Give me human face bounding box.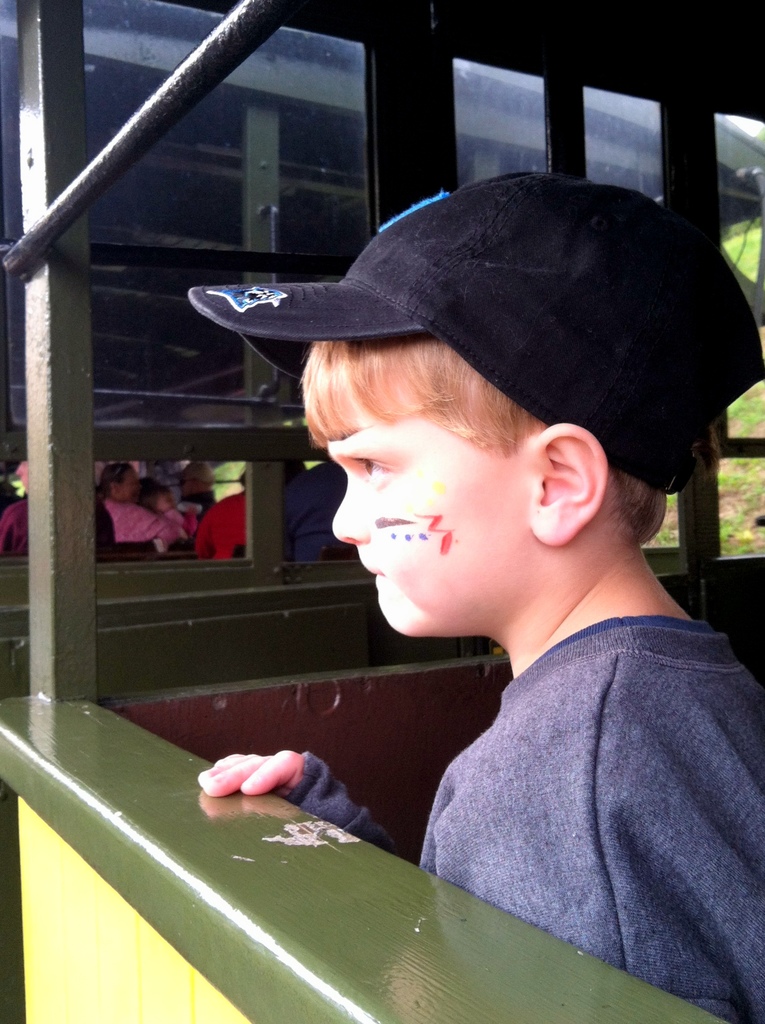
rect(324, 370, 530, 643).
